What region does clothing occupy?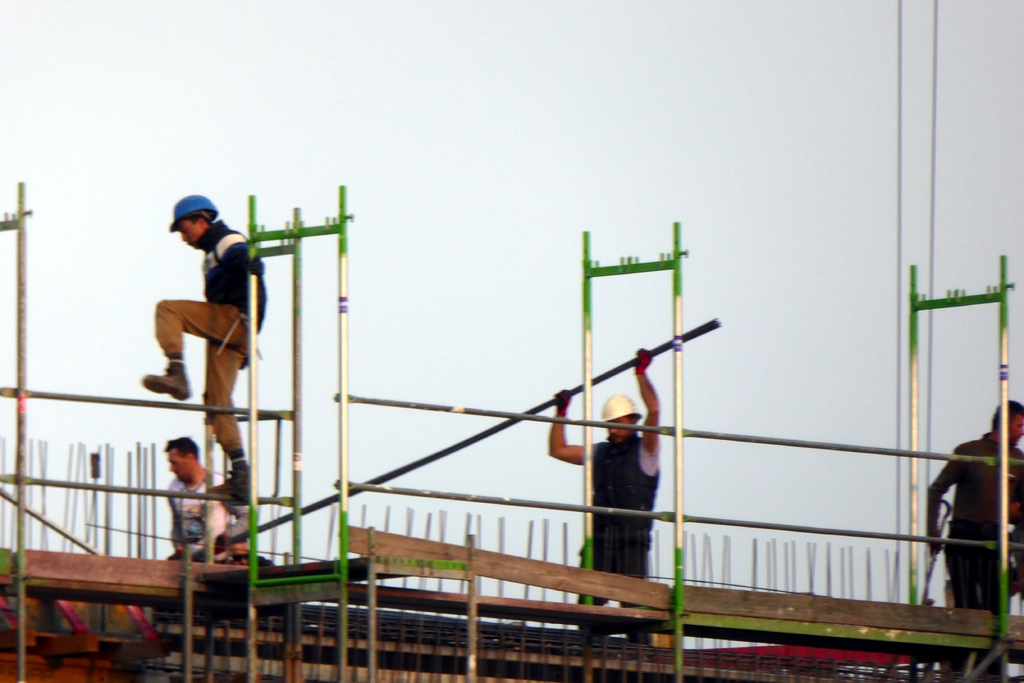
x1=916 y1=442 x2=1023 y2=635.
